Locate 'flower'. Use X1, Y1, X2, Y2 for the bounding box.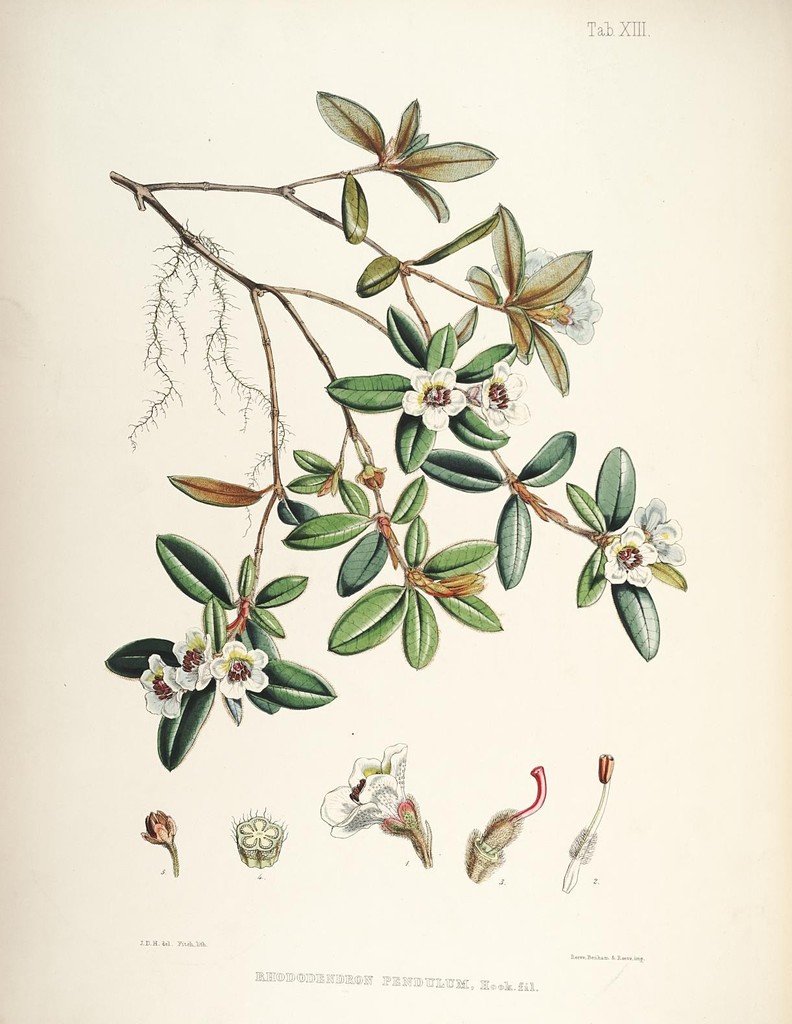
211, 635, 276, 700.
